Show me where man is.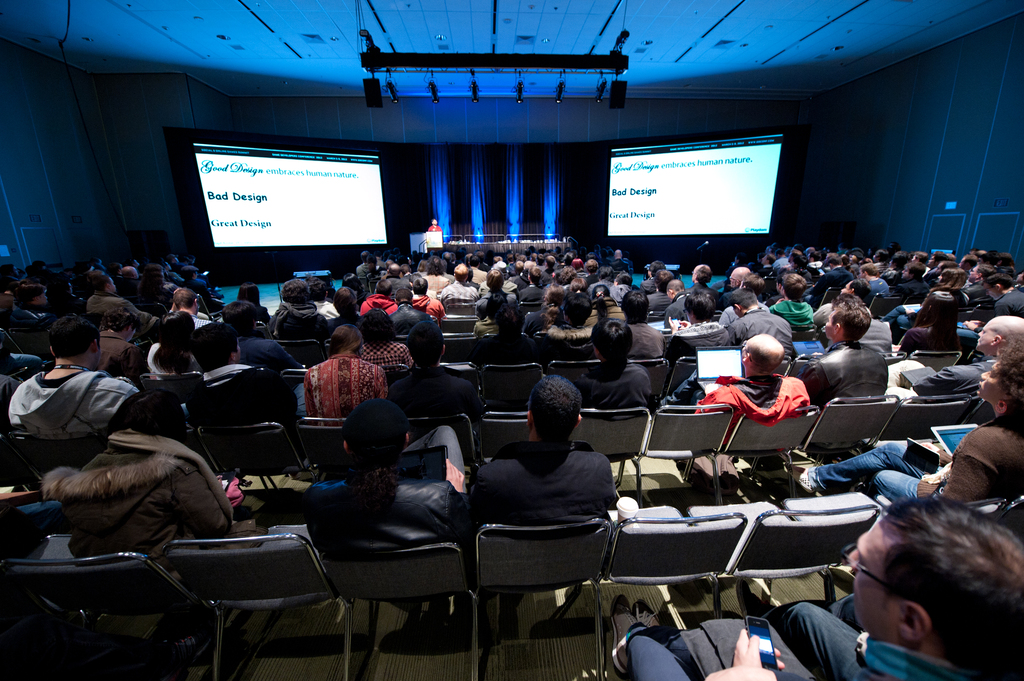
man is at x1=186, y1=328, x2=296, y2=428.
